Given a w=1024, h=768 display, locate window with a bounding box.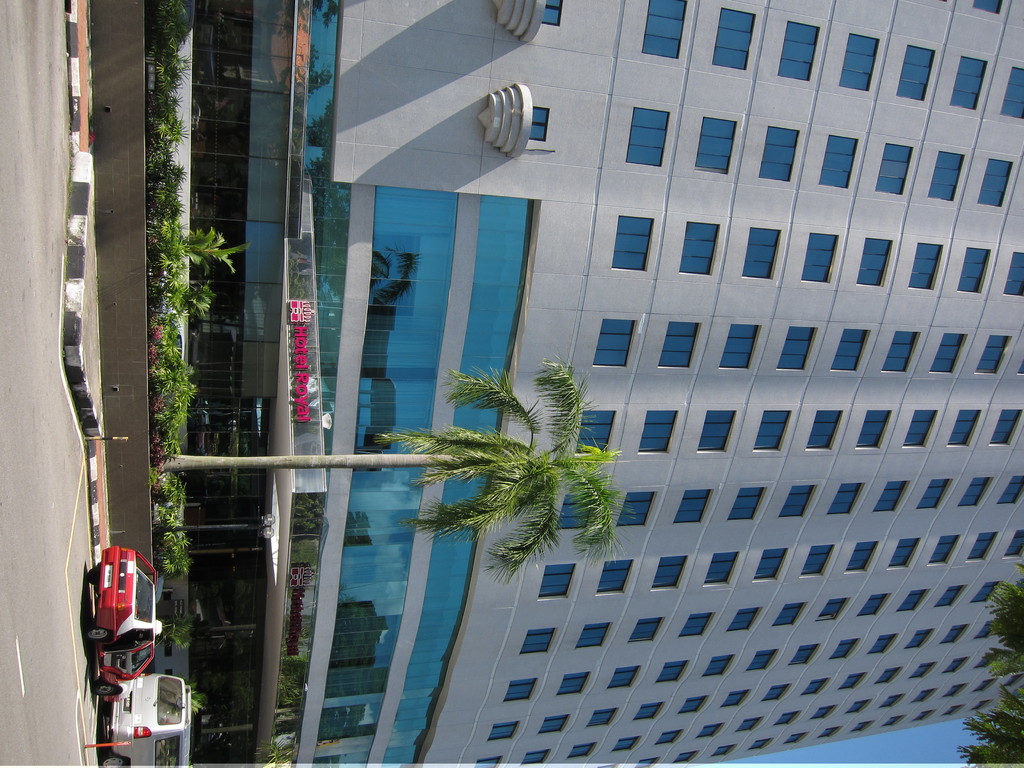
Located: detection(743, 644, 783, 679).
